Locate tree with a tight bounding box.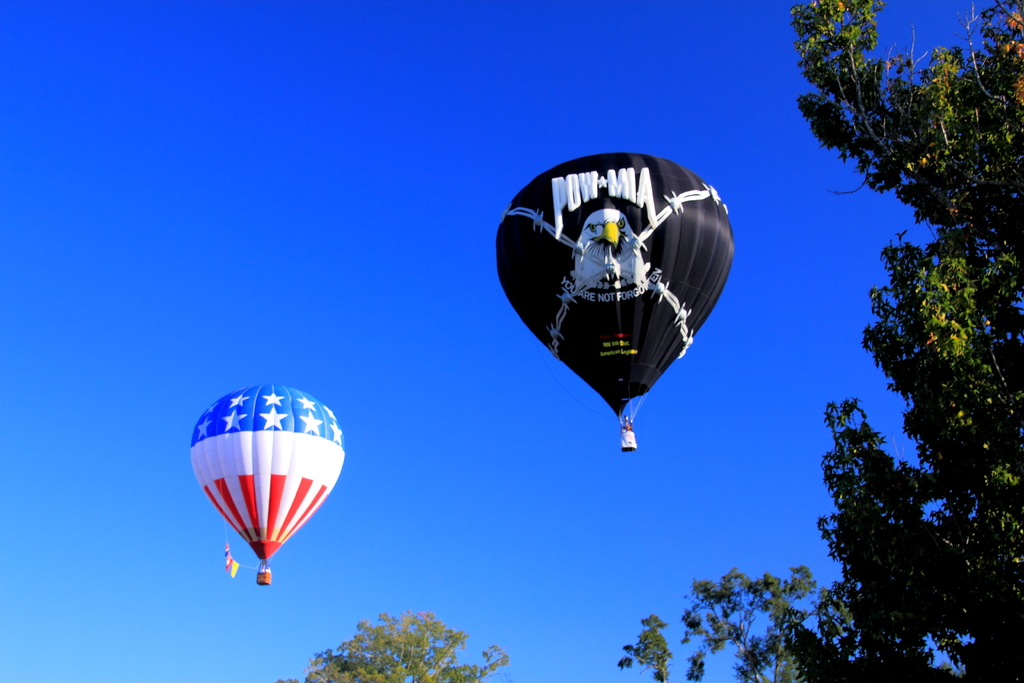
<bbox>817, 0, 1023, 682</bbox>.
